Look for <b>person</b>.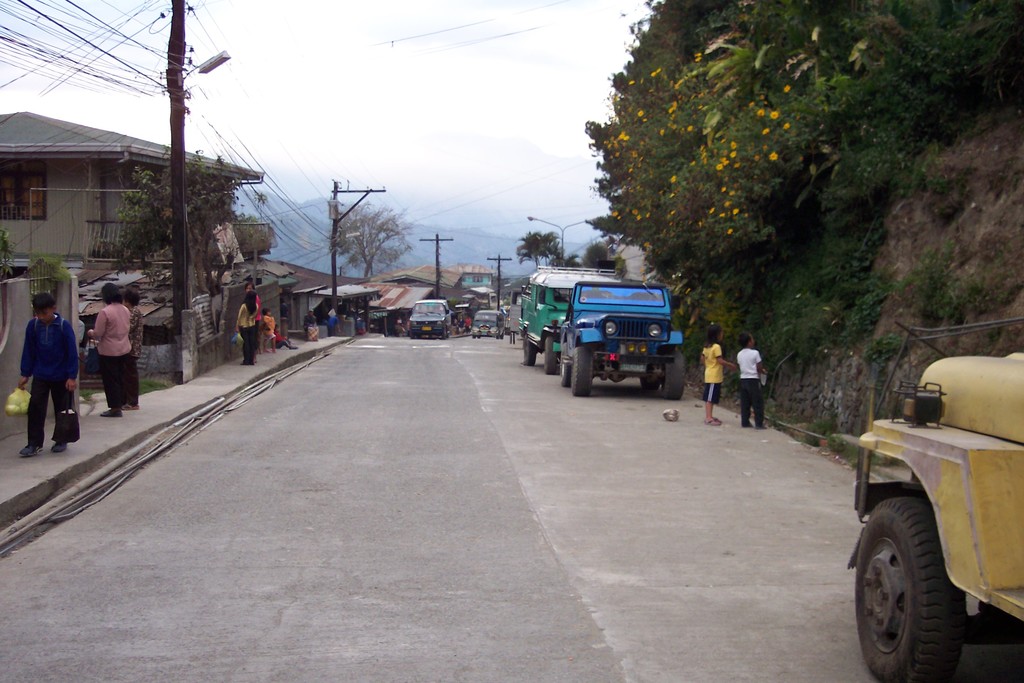
Found: bbox=(124, 287, 141, 409).
